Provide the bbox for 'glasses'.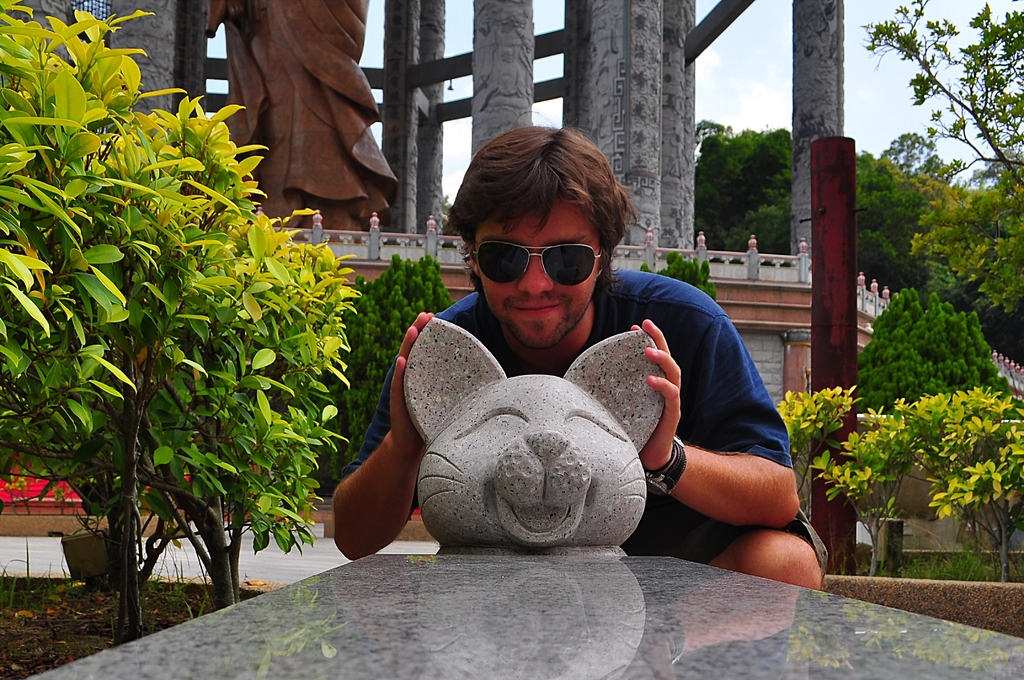
box(467, 242, 602, 286).
